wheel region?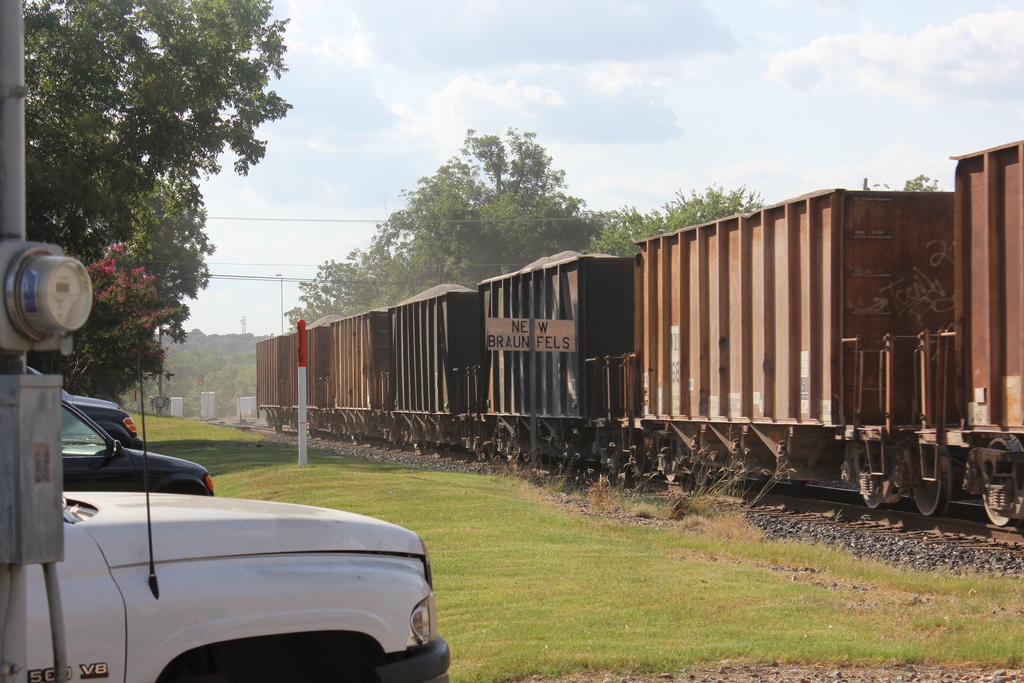
910,441,952,518
